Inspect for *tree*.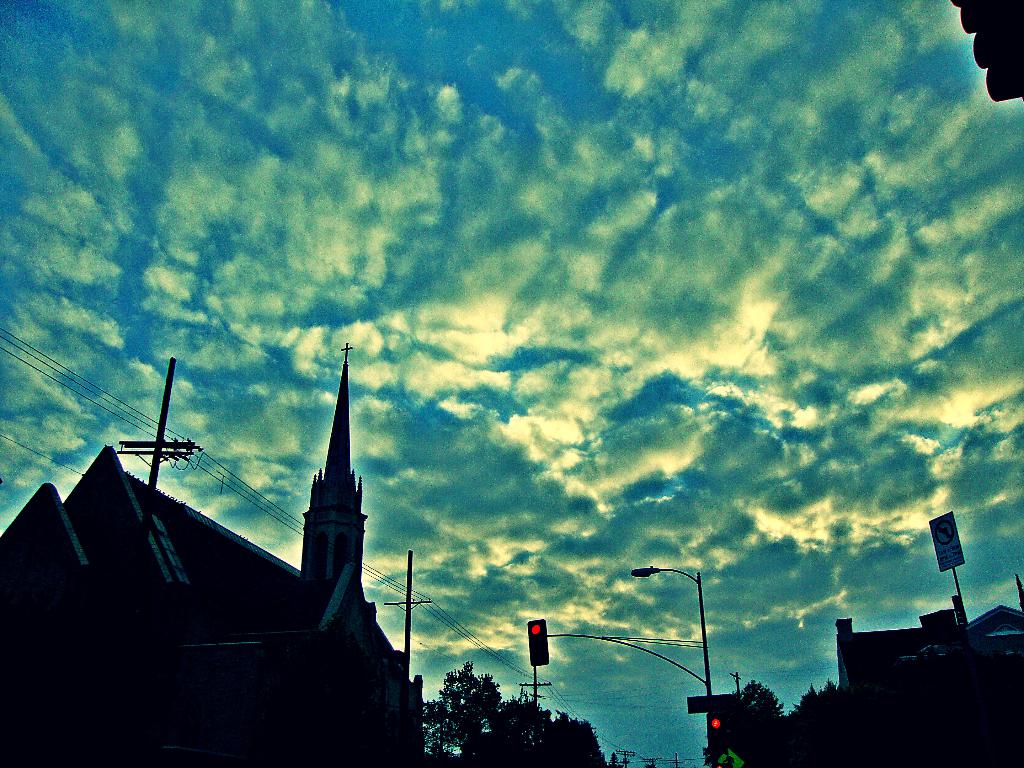
Inspection: 468 700 611 767.
